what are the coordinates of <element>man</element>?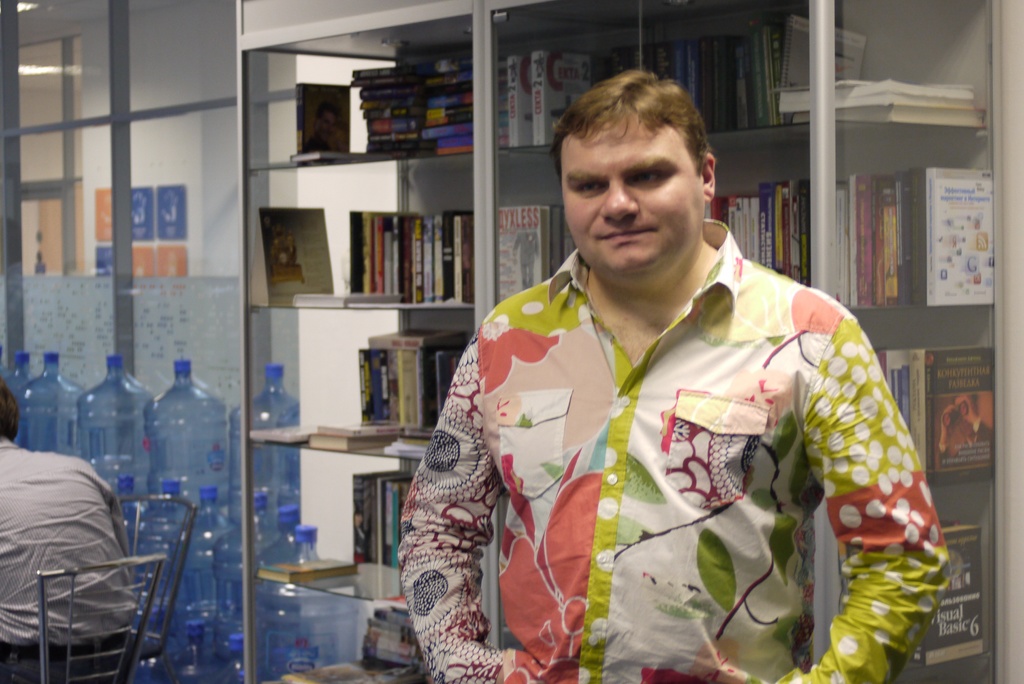
x1=15 y1=427 x2=145 y2=677.
